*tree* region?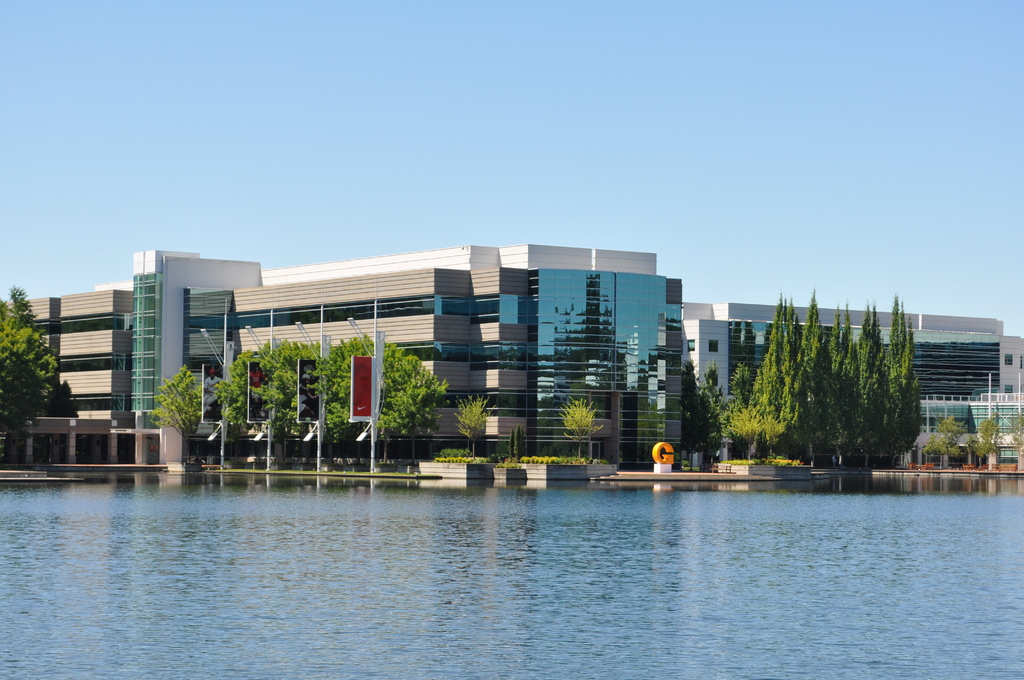
x1=373, y1=337, x2=440, y2=437
